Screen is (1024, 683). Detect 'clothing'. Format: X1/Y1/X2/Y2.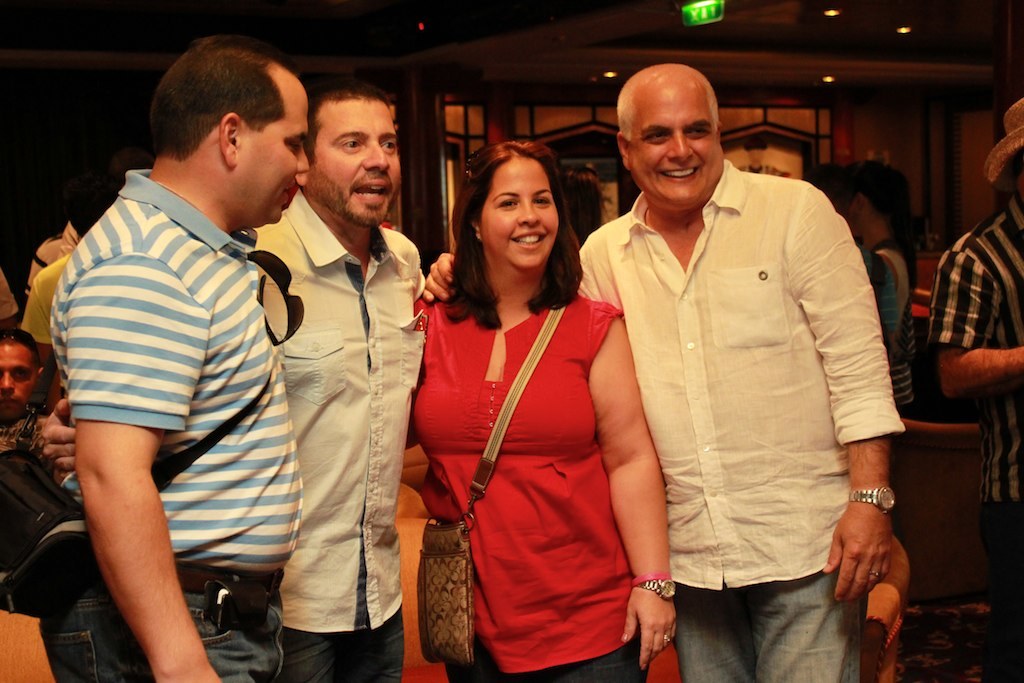
411/280/655/682.
